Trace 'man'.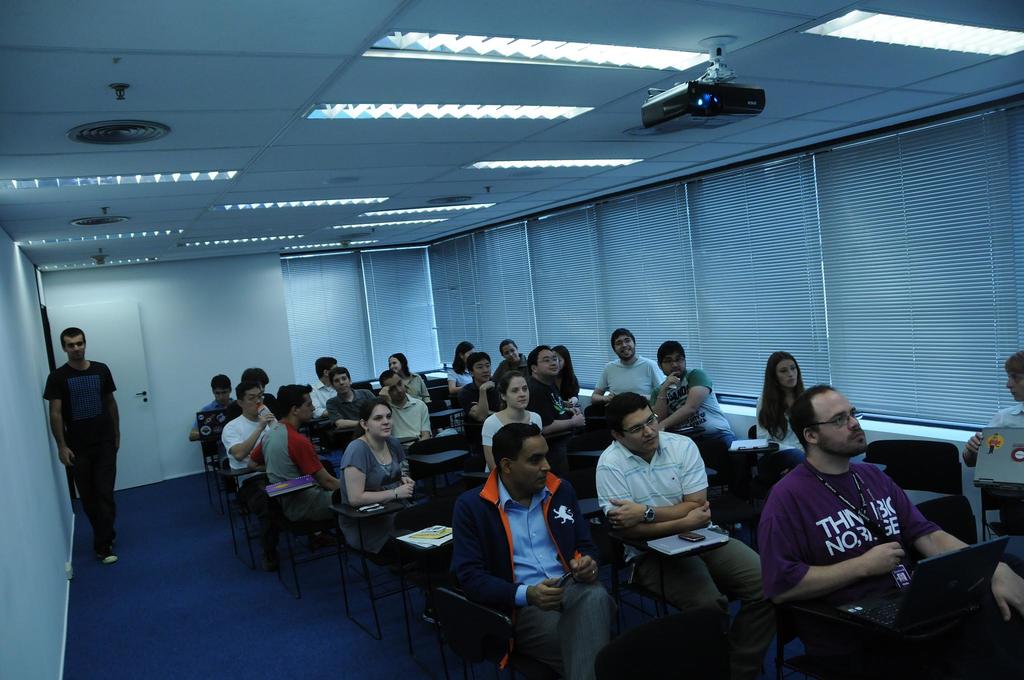
Traced to select_region(191, 371, 241, 442).
